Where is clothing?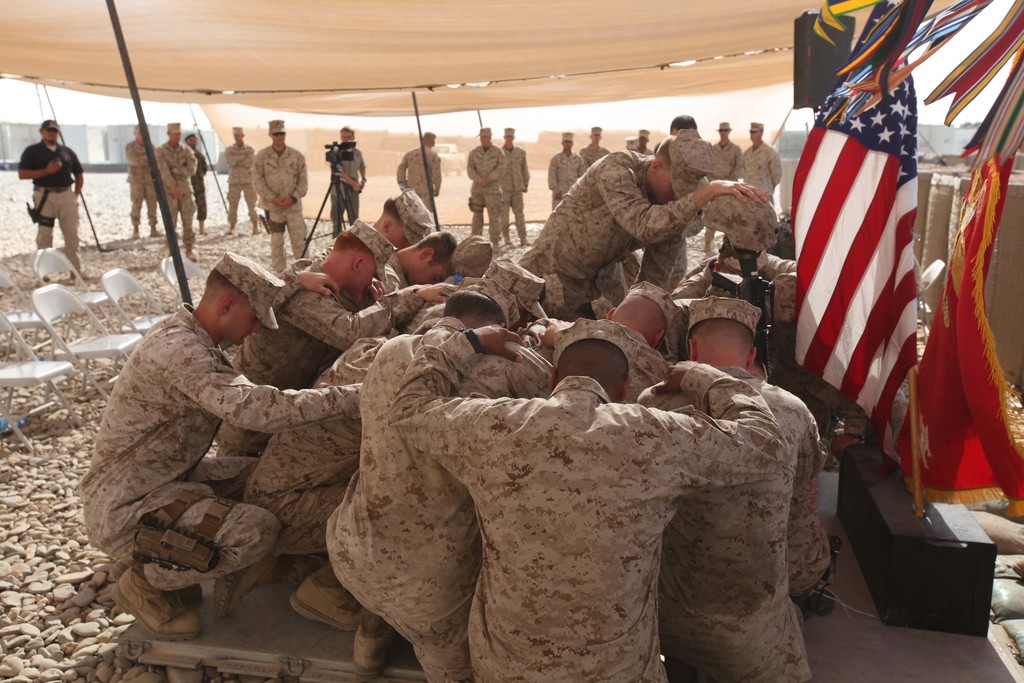
left=466, top=144, right=513, bottom=244.
